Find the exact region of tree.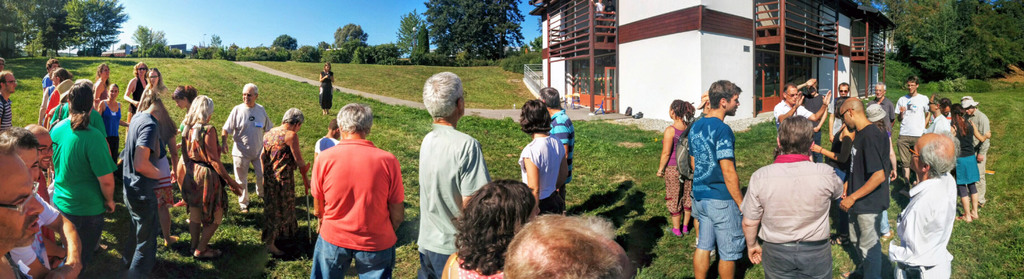
Exact region: x1=199, y1=29, x2=255, y2=56.
